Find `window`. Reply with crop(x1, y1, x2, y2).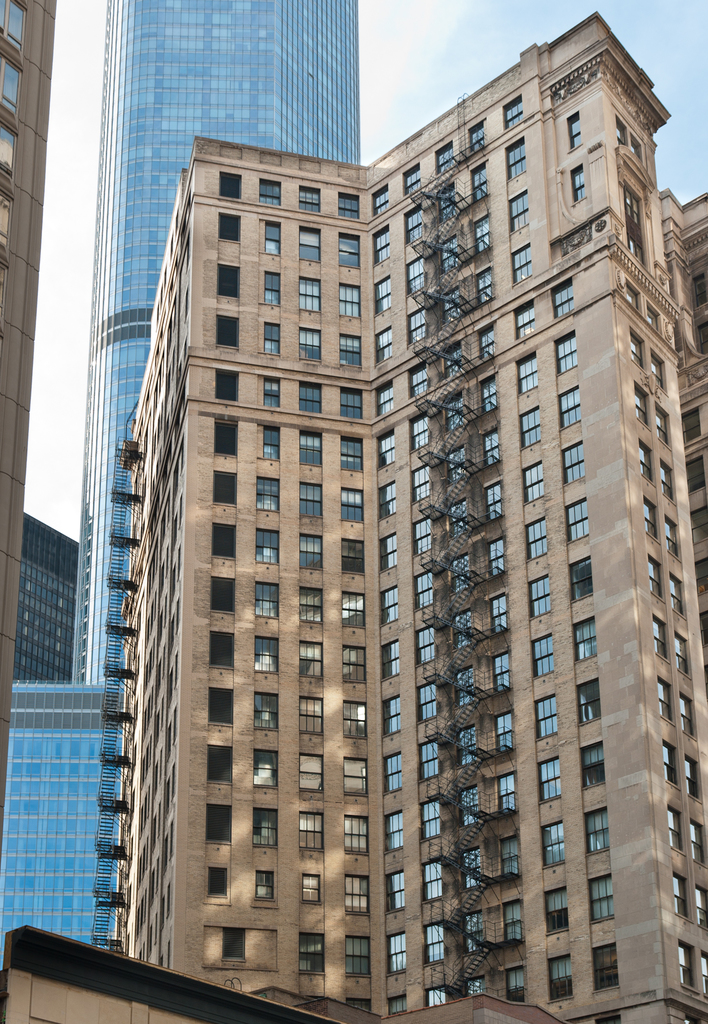
crop(343, 868, 366, 910).
